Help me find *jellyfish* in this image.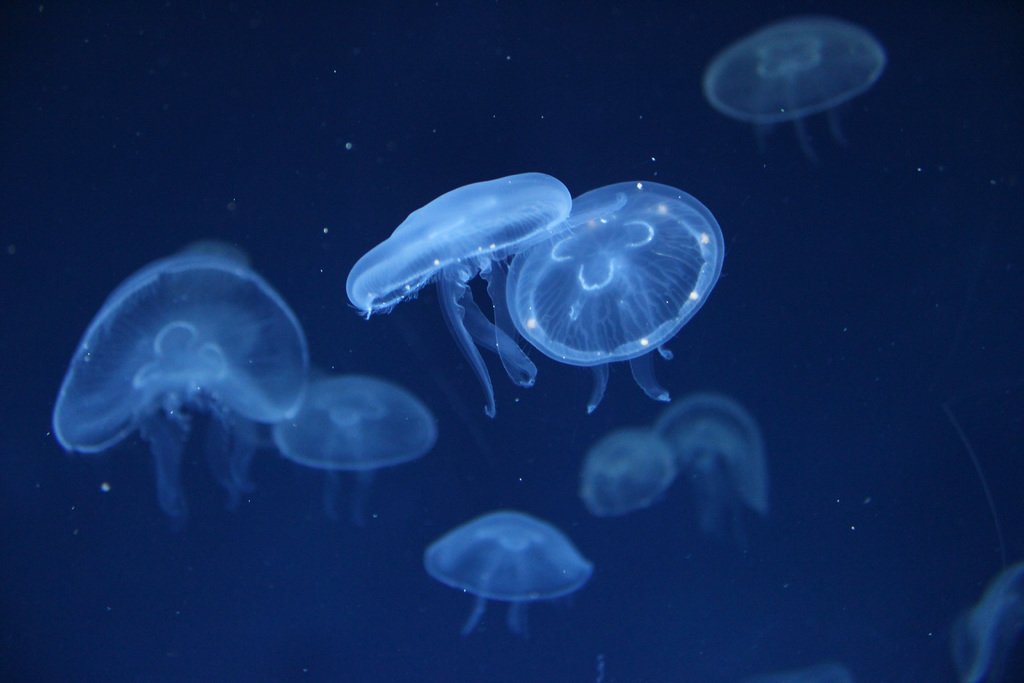
Found it: bbox(509, 179, 729, 420).
